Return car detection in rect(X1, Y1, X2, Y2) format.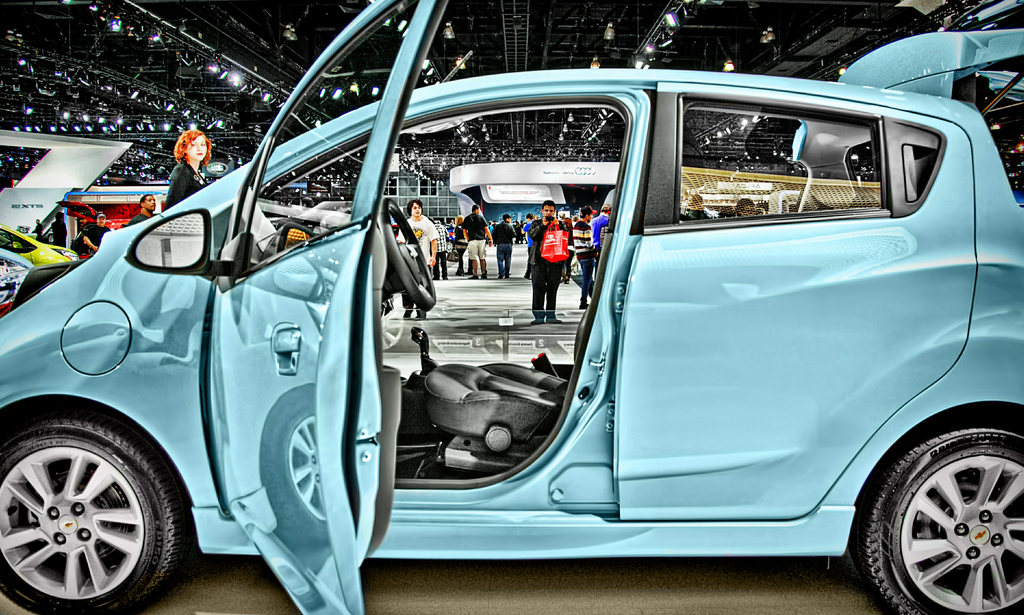
rect(0, 247, 37, 301).
